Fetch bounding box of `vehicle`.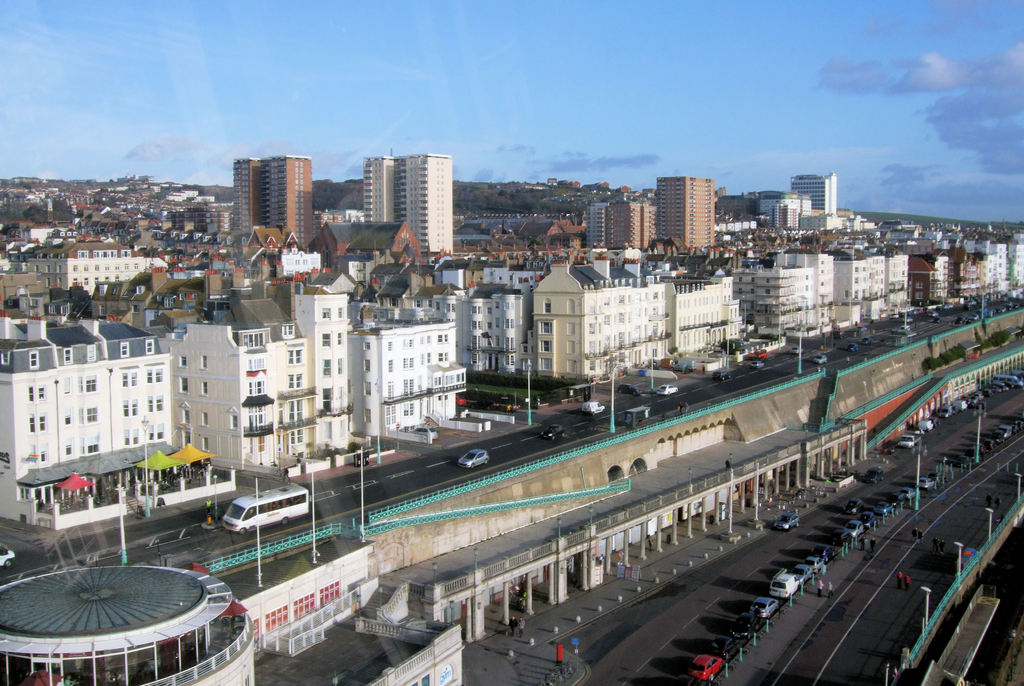
Bbox: 714 370 731 384.
